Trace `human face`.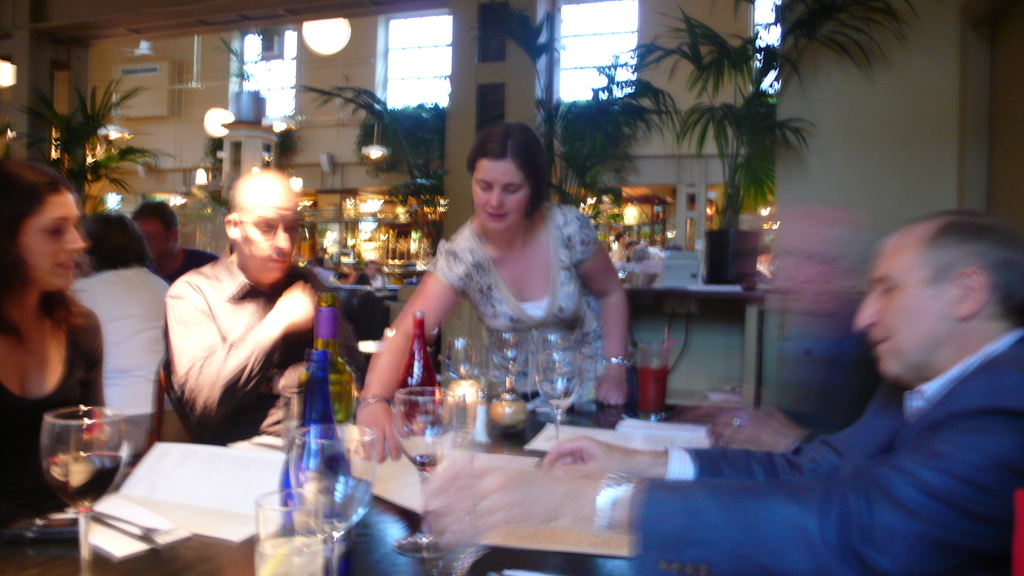
Traced to 853 237 957 377.
